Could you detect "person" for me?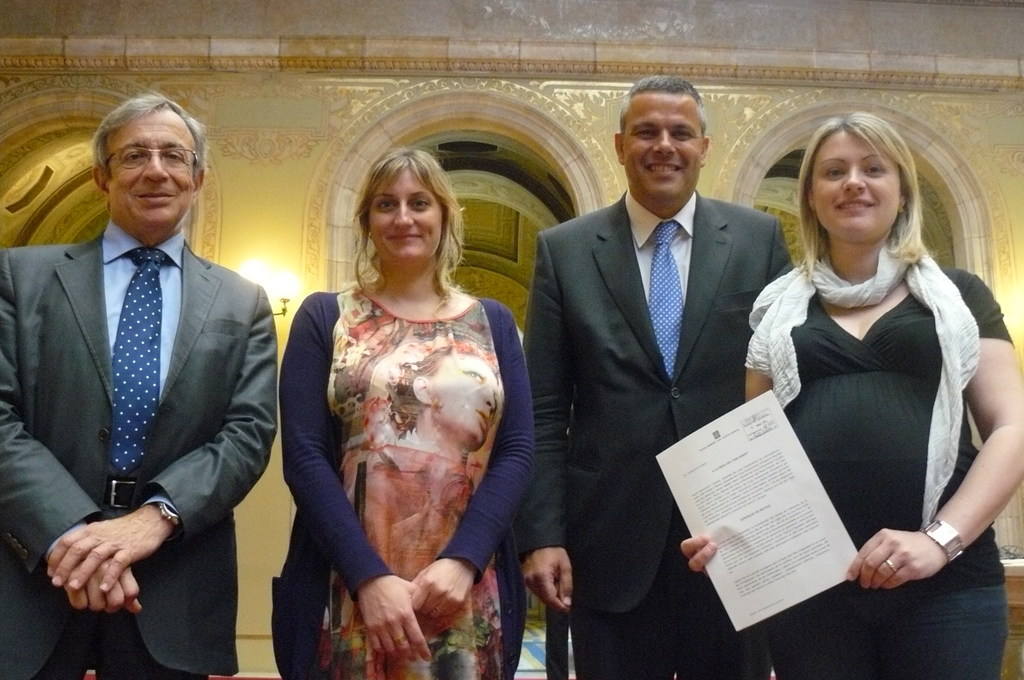
Detection result: bbox=(523, 79, 795, 679).
